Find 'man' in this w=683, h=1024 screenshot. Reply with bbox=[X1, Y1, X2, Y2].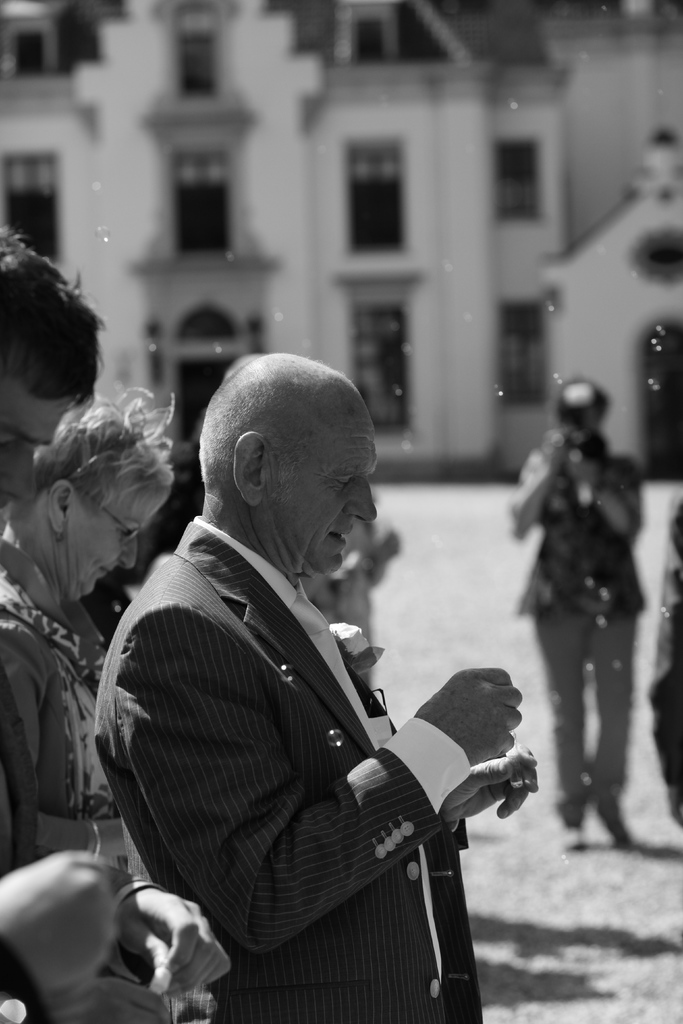
bbox=[0, 227, 239, 1023].
